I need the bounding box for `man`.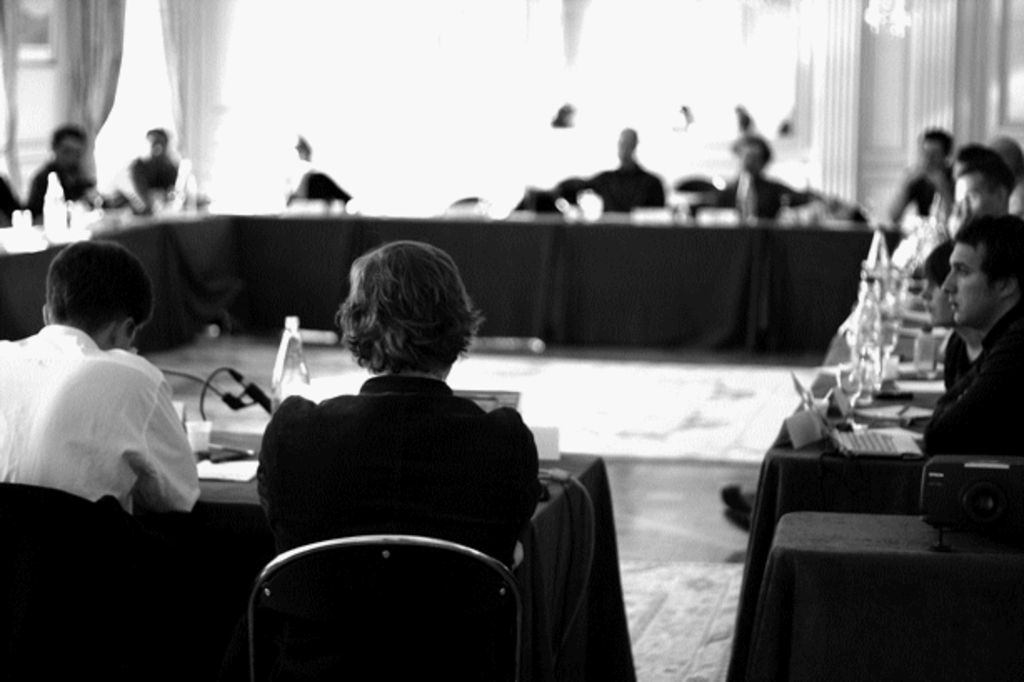
Here it is: <box>784,213,1022,512</box>.
